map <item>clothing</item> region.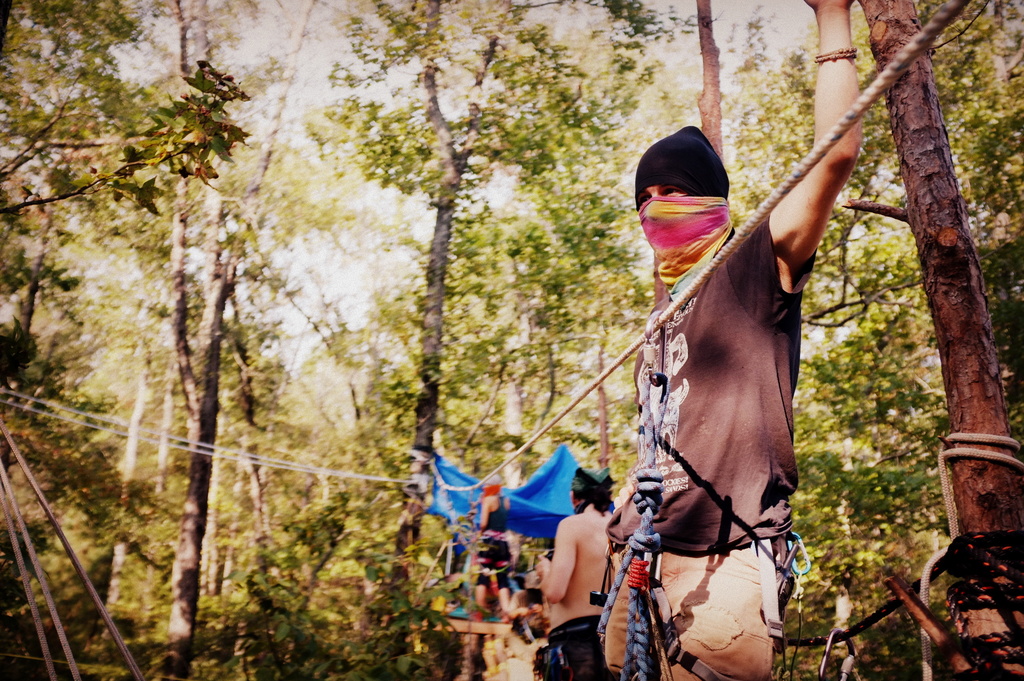
Mapped to {"left": 604, "top": 221, "right": 830, "bottom": 680}.
